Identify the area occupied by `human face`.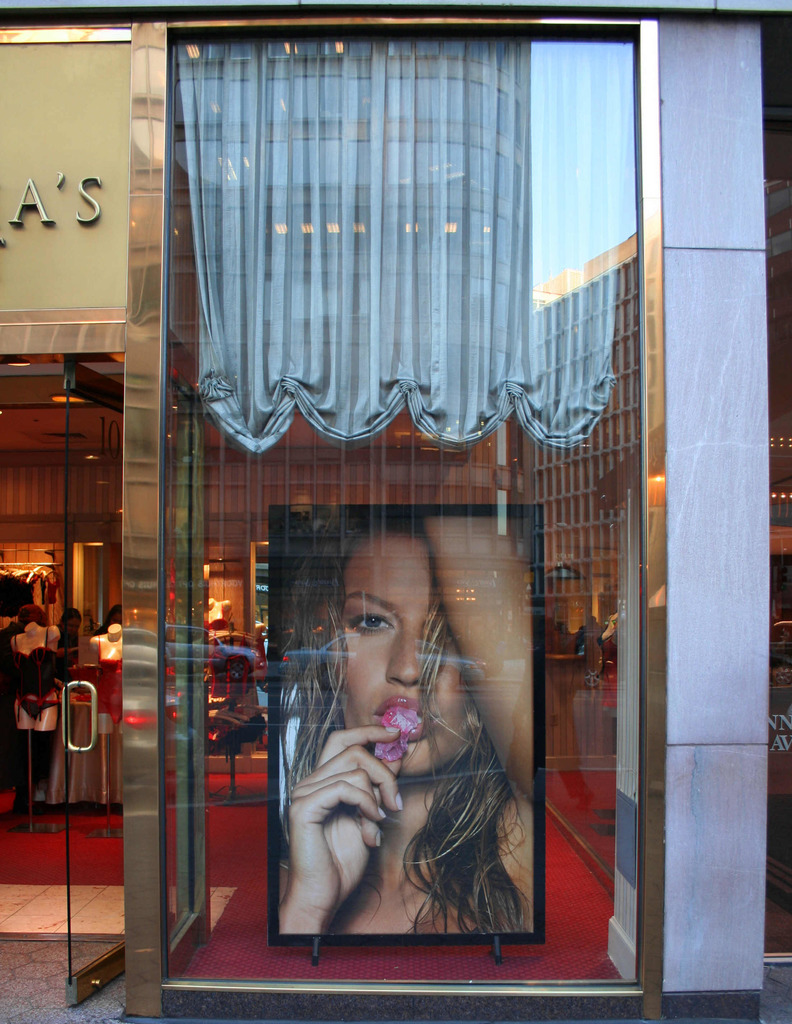
Area: region(328, 535, 478, 771).
